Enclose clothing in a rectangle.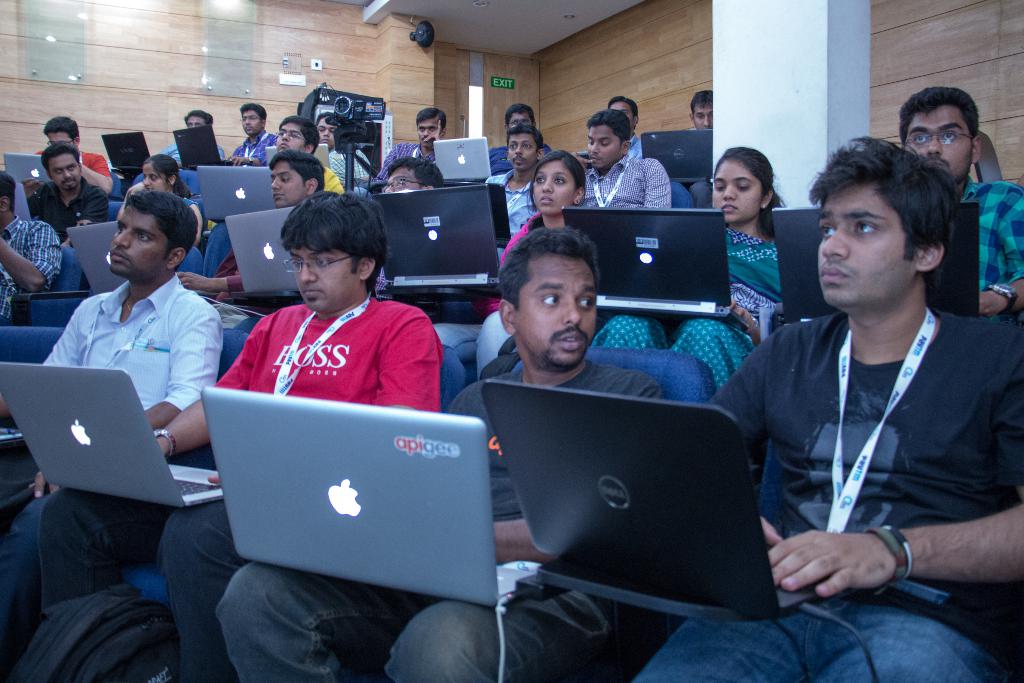
<box>0,211,62,329</box>.
